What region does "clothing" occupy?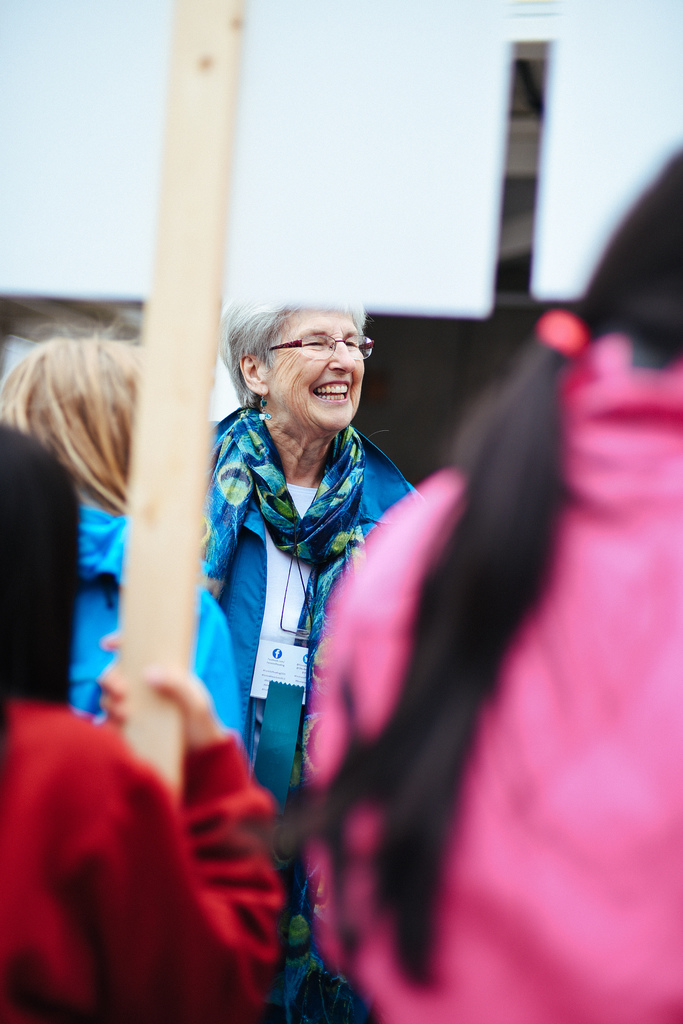
bbox=(65, 509, 239, 736).
